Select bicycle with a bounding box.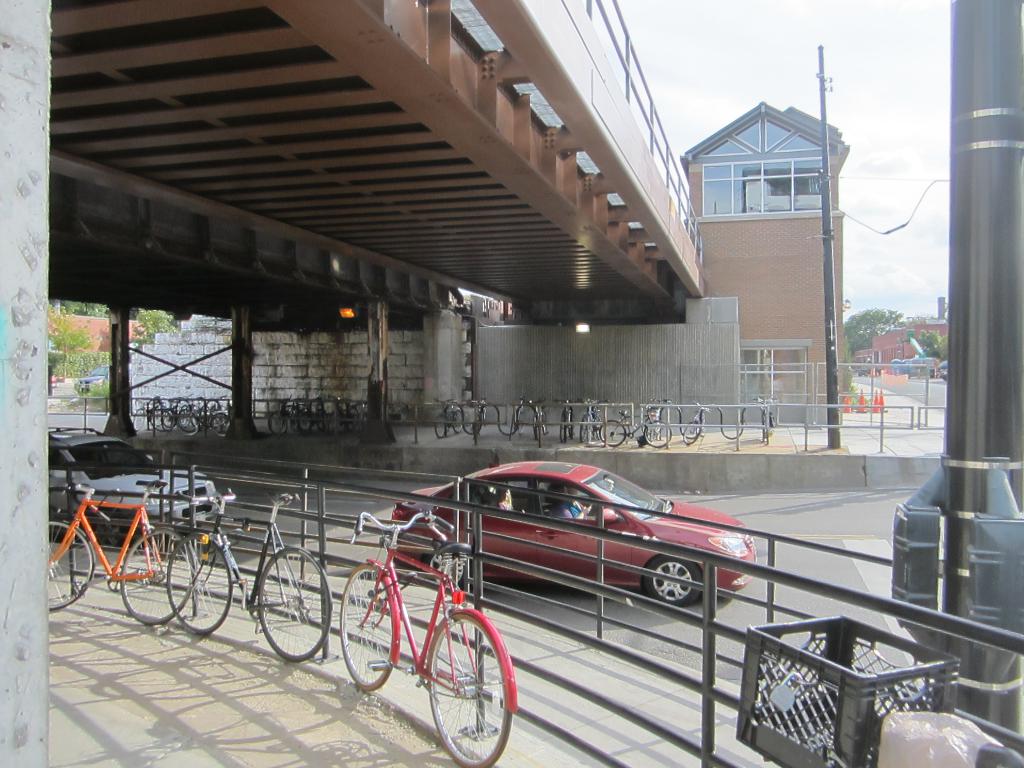
(575, 397, 607, 445).
